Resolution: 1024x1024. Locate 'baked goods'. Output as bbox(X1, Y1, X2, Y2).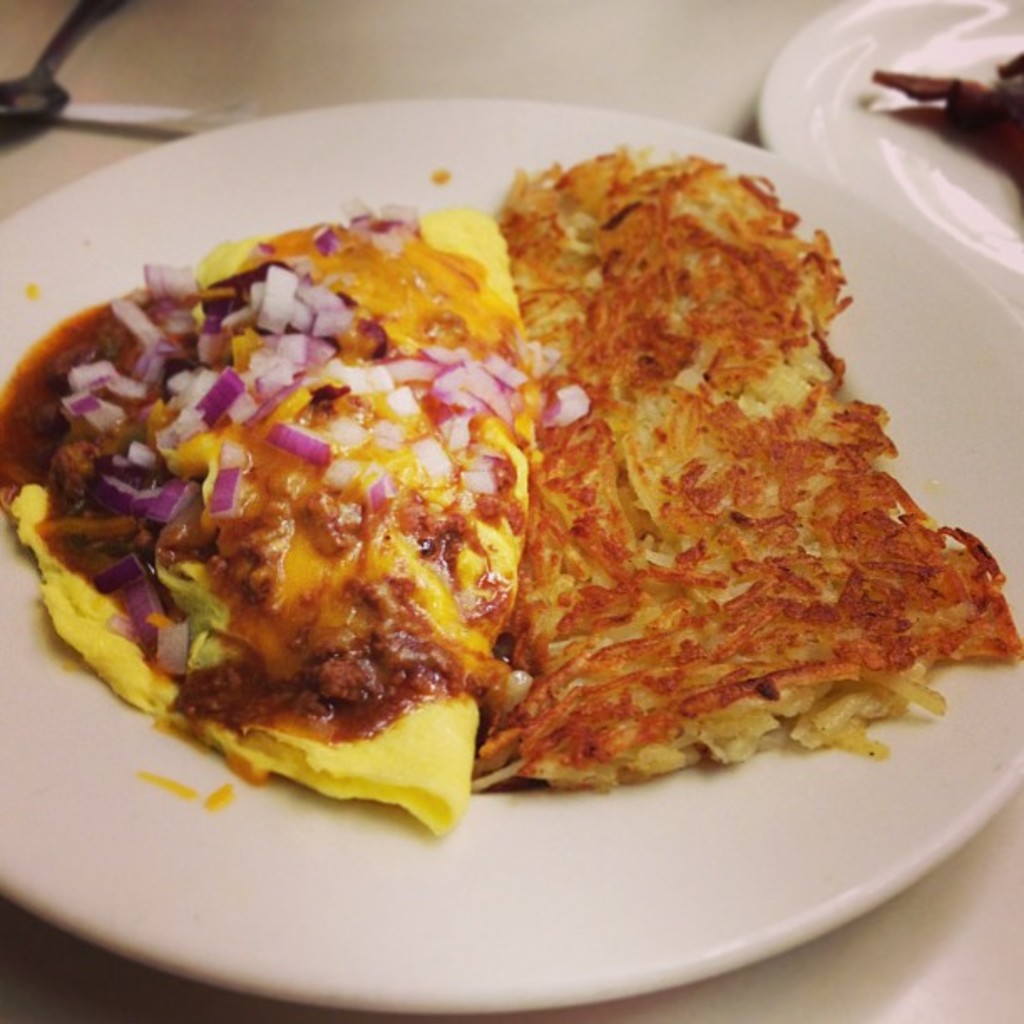
bbox(462, 127, 1022, 788).
